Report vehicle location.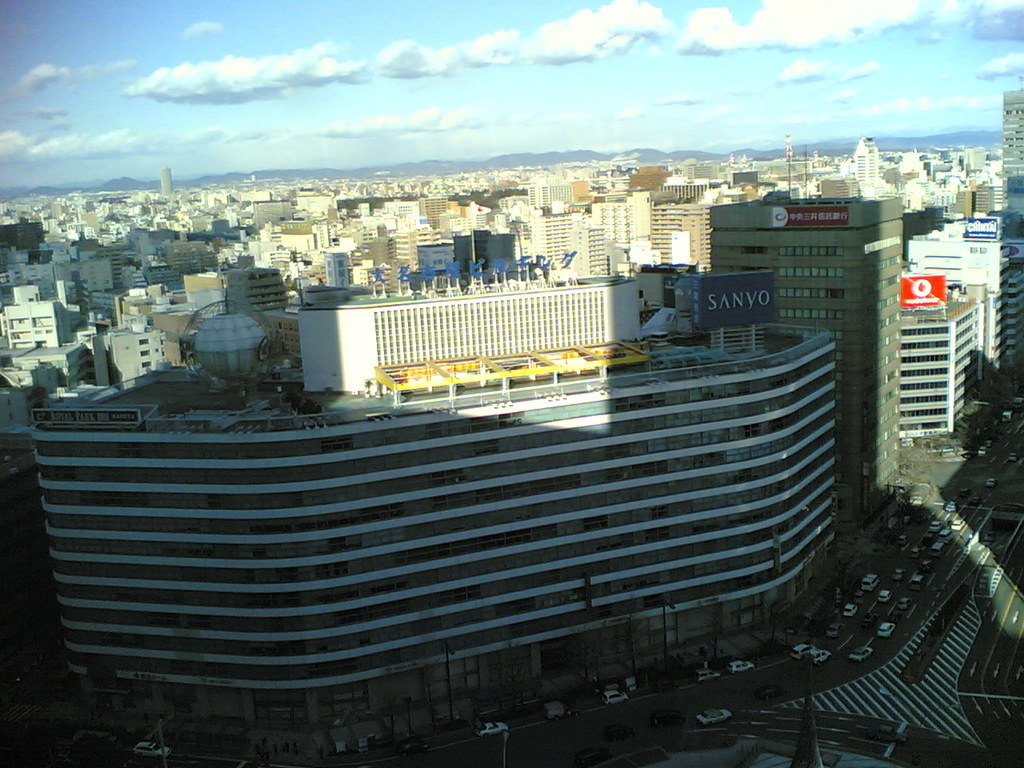
Report: locate(724, 657, 754, 674).
